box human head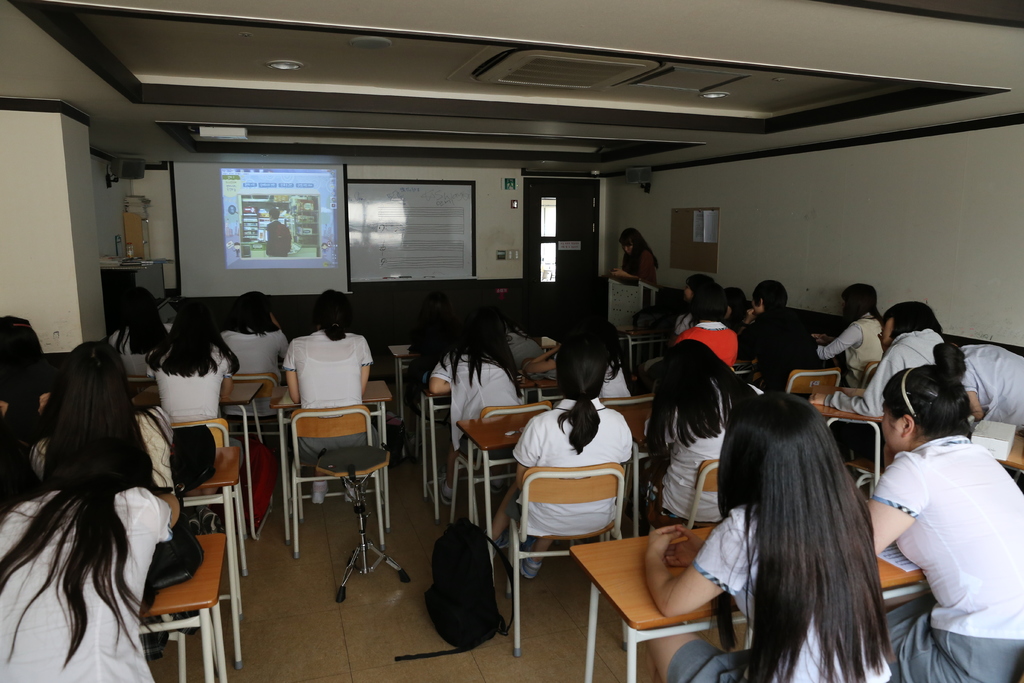
detection(876, 303, 940, 354)
